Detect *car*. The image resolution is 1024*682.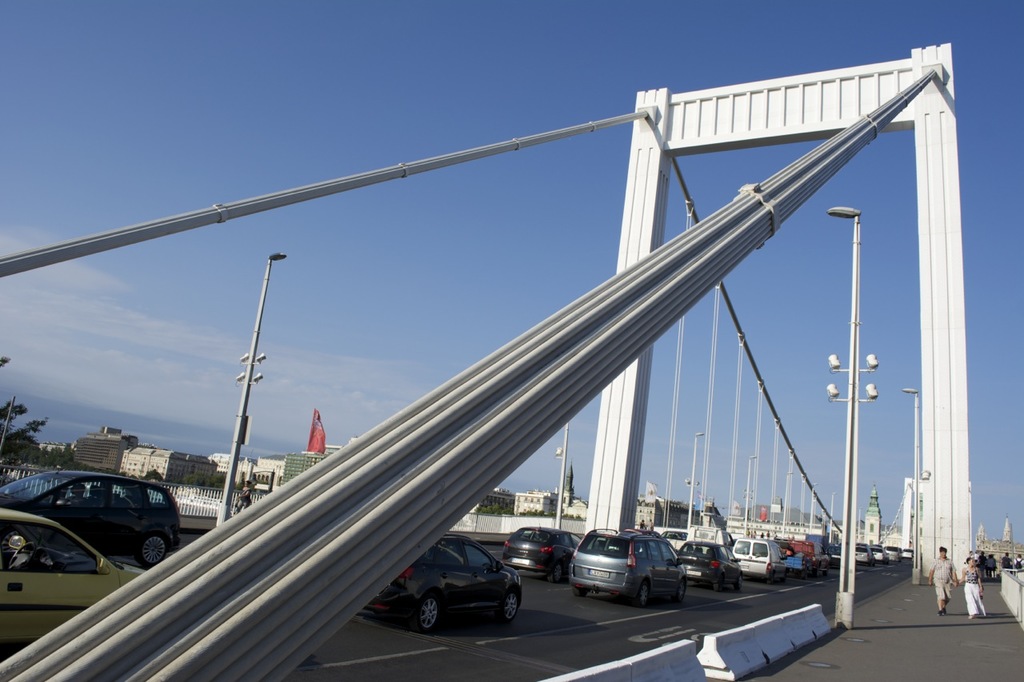
bbox(886, 544, 901, 563).
